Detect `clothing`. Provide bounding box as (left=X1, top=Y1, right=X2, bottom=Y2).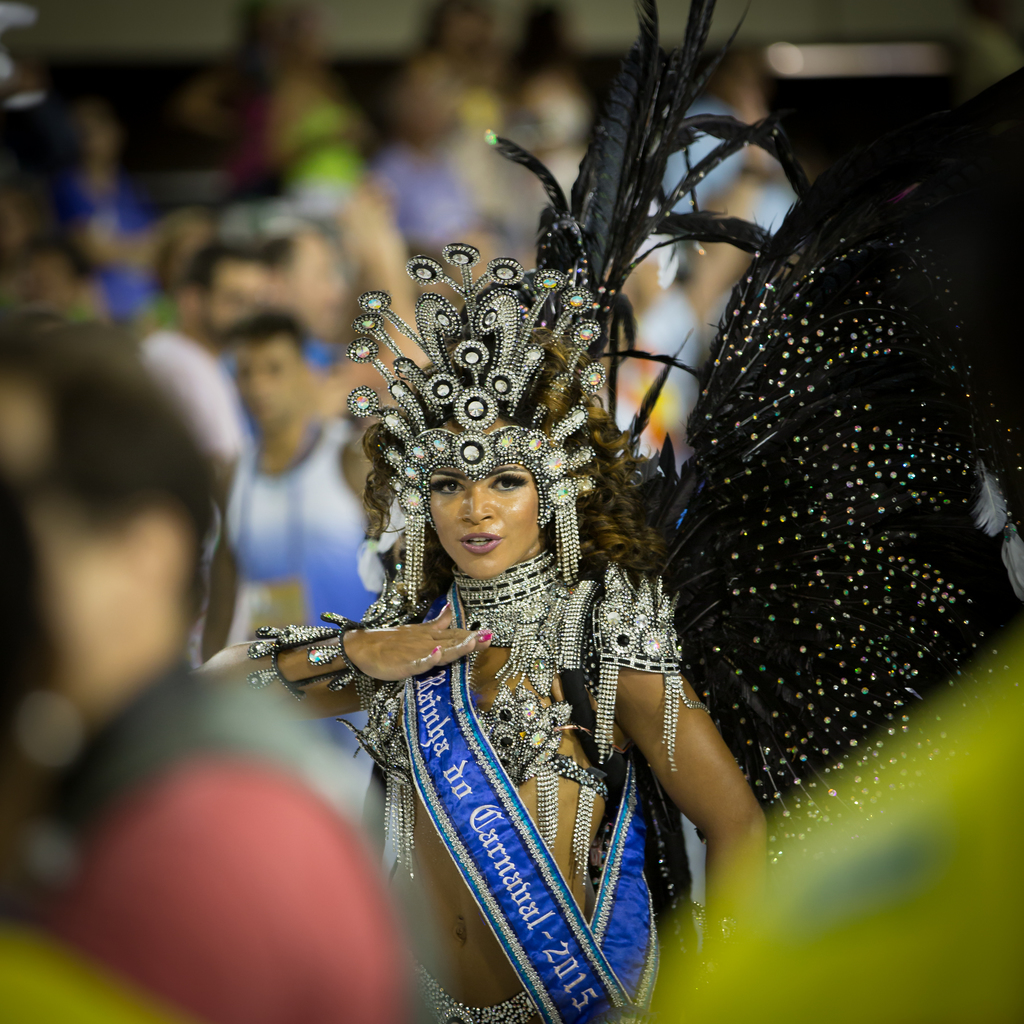
(left=132, top=326, right=237, bottom=456).
